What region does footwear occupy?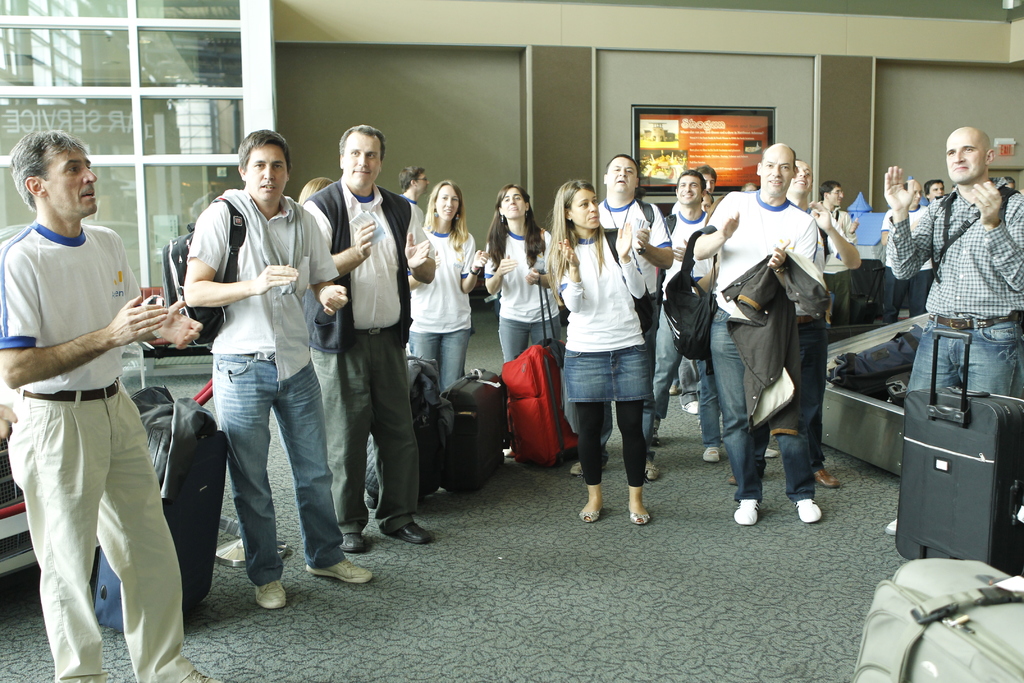
<box>763,447,780,457</box>.
